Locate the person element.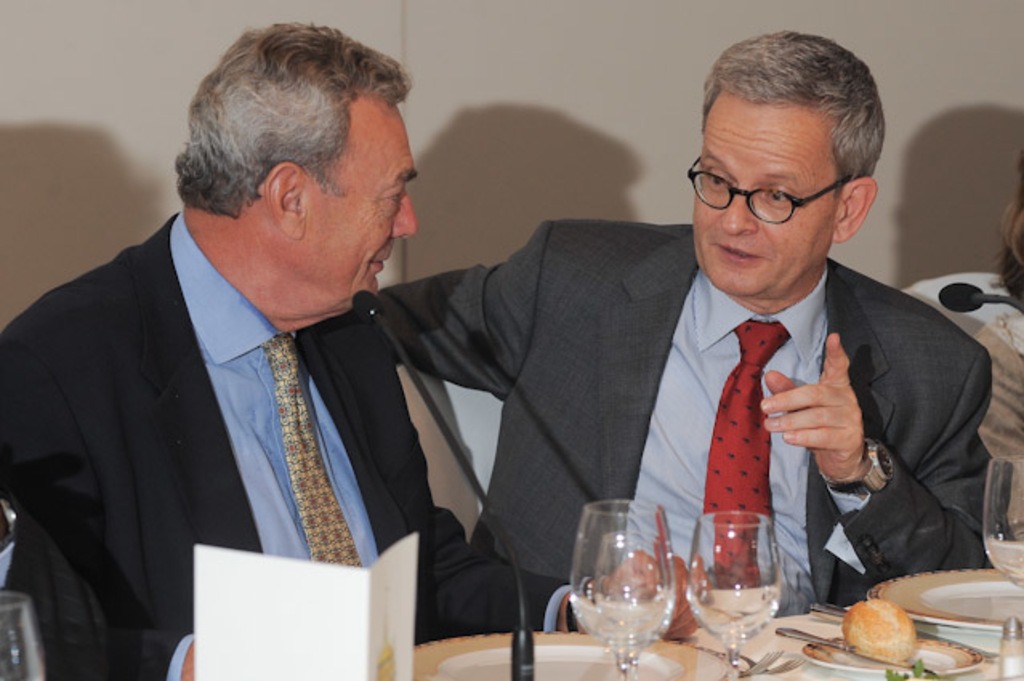
Element bbox: pyautogui.locateOnScreen(899, 173, 1022, 546).
